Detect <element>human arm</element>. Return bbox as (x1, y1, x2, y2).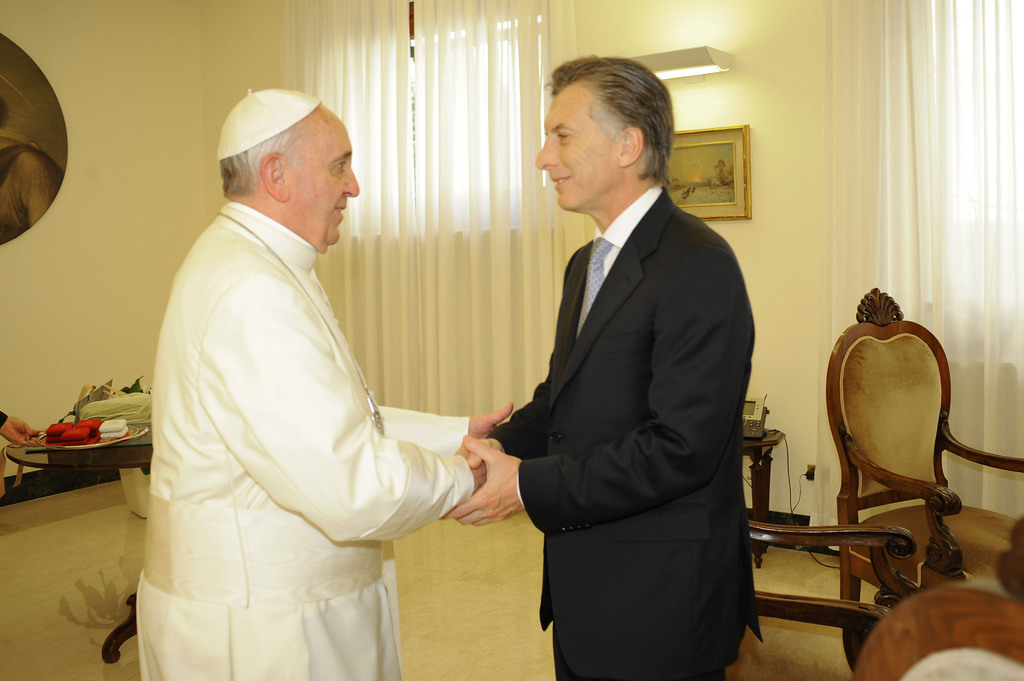
(208, 286, 517, 588).
